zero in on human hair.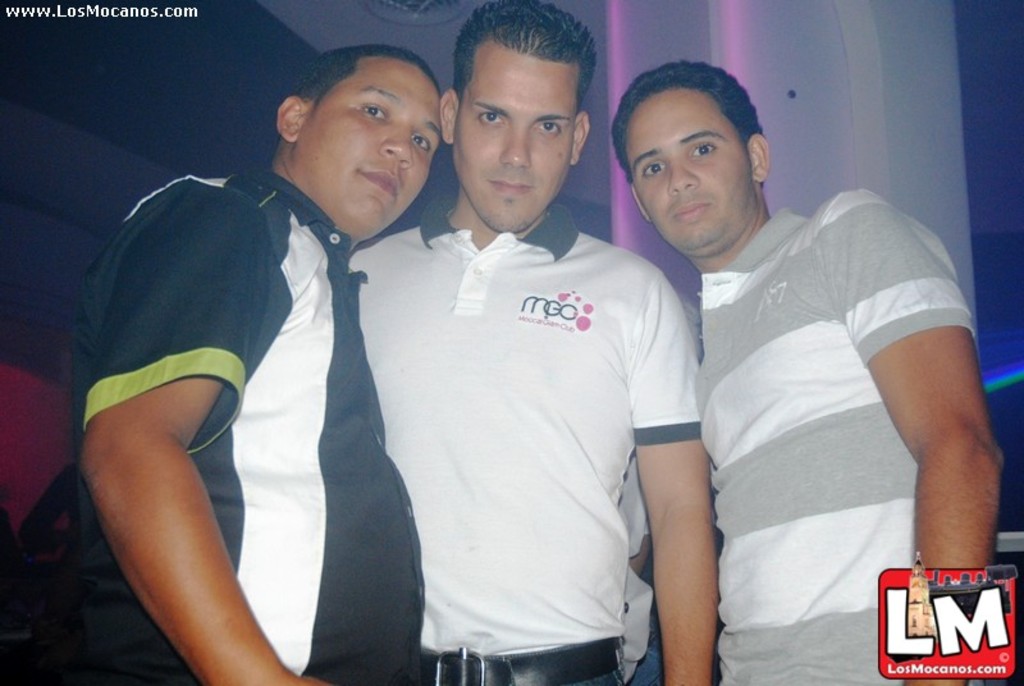
Zeroed in: [278,47,438,123].
